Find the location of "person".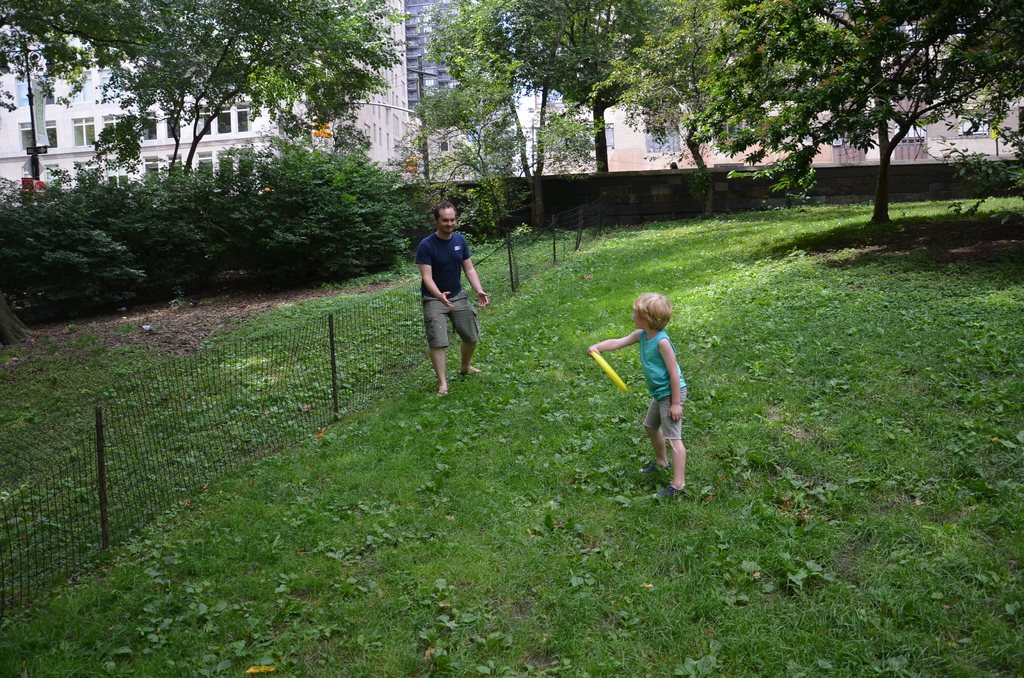
Location: <bbox>418, 204, 488, 399</bbox>.
